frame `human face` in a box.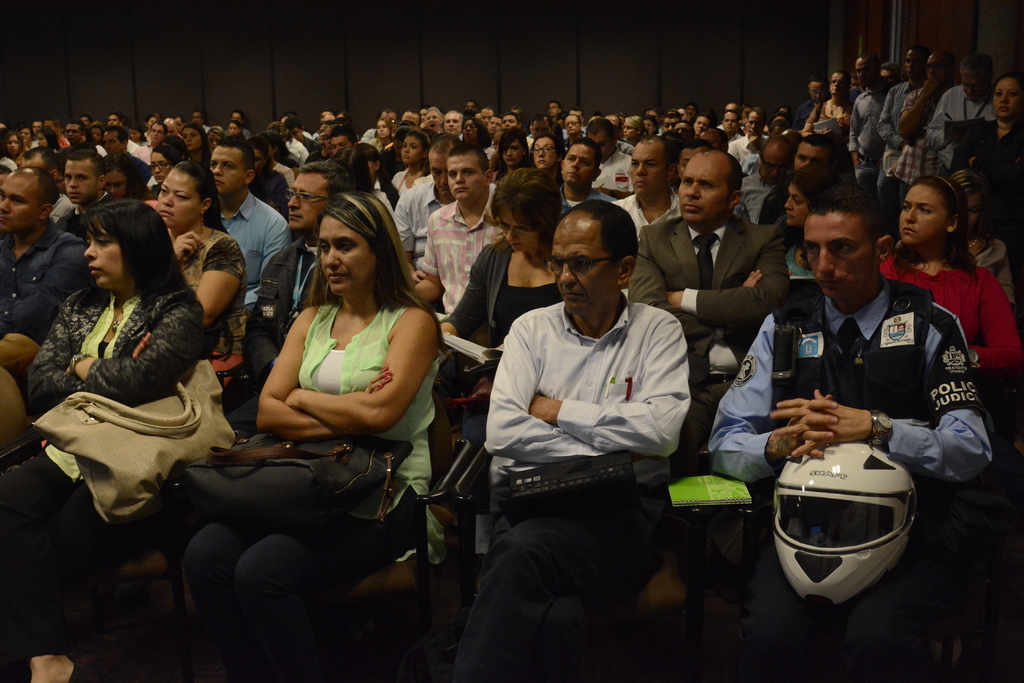
[x1=500, y1=137, x2=524, y2=166].
